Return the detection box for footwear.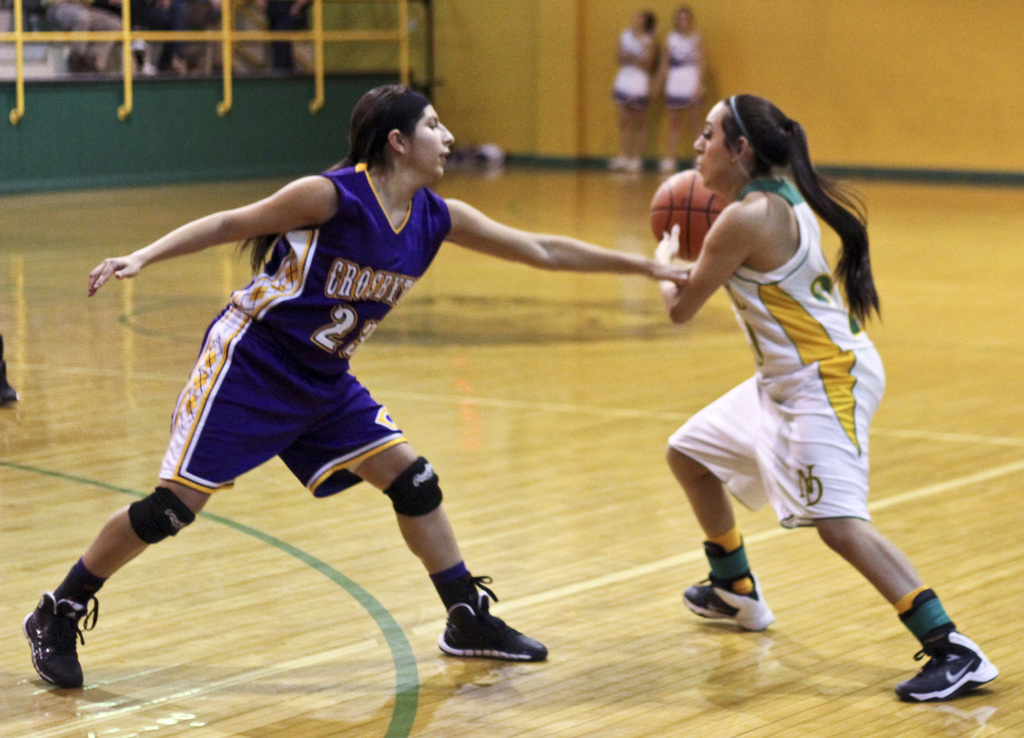
locate(605, 155, 644, 175).
